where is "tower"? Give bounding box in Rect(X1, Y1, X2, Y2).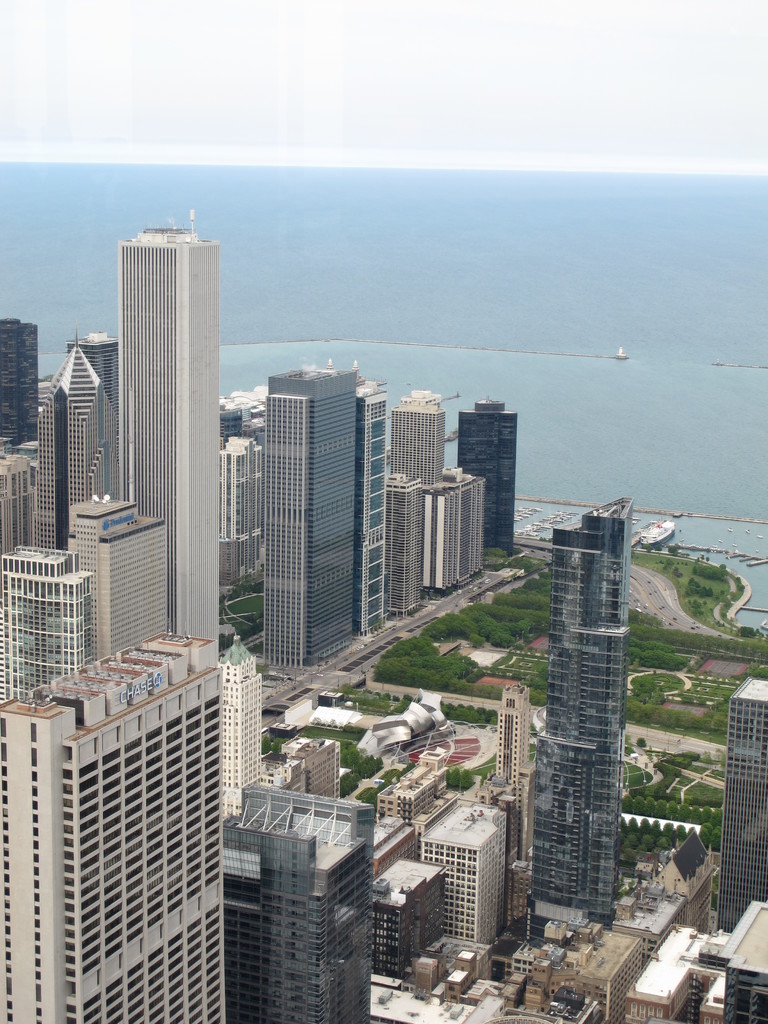
Rect(0, 540, 84, 703).
